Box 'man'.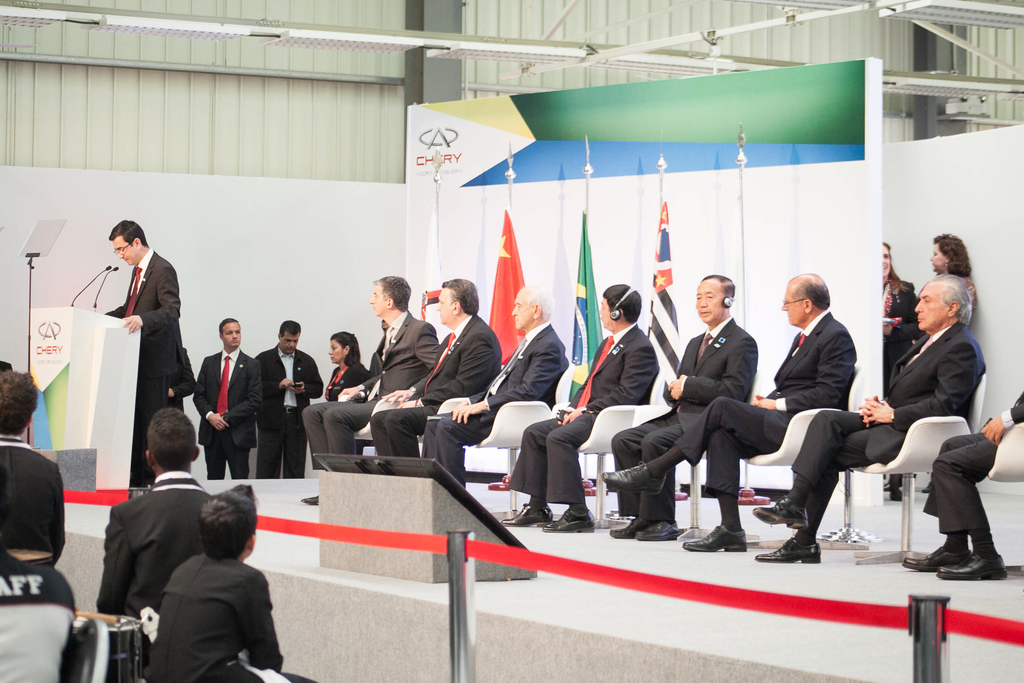
region(0, 365, 69, 566).
